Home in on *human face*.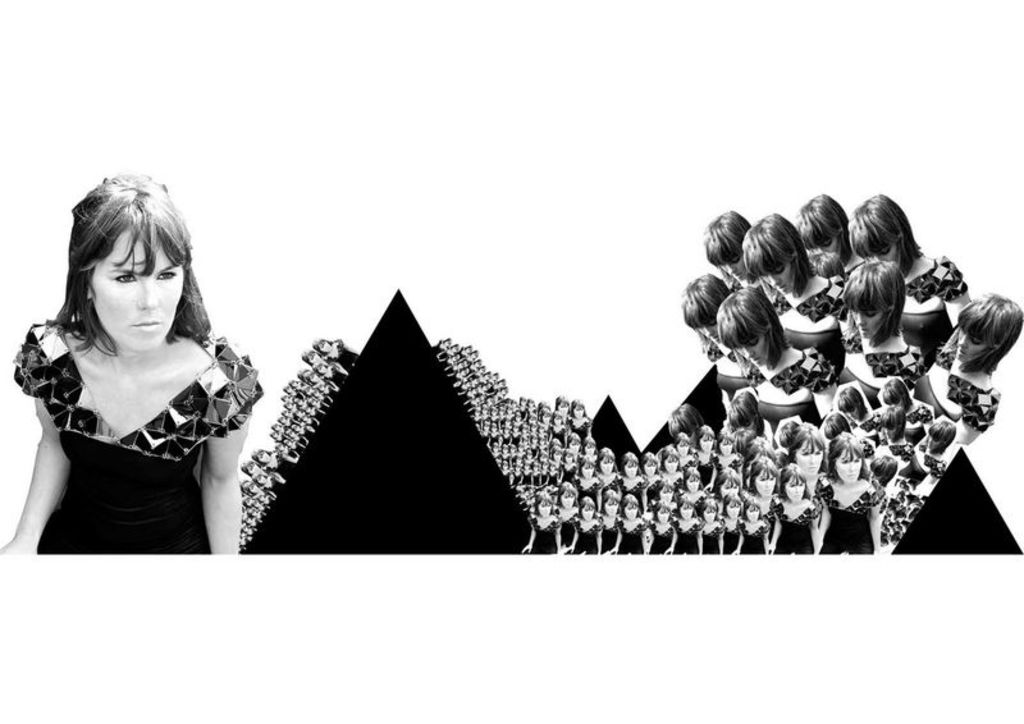
Homed in at 746/507/758/521.
